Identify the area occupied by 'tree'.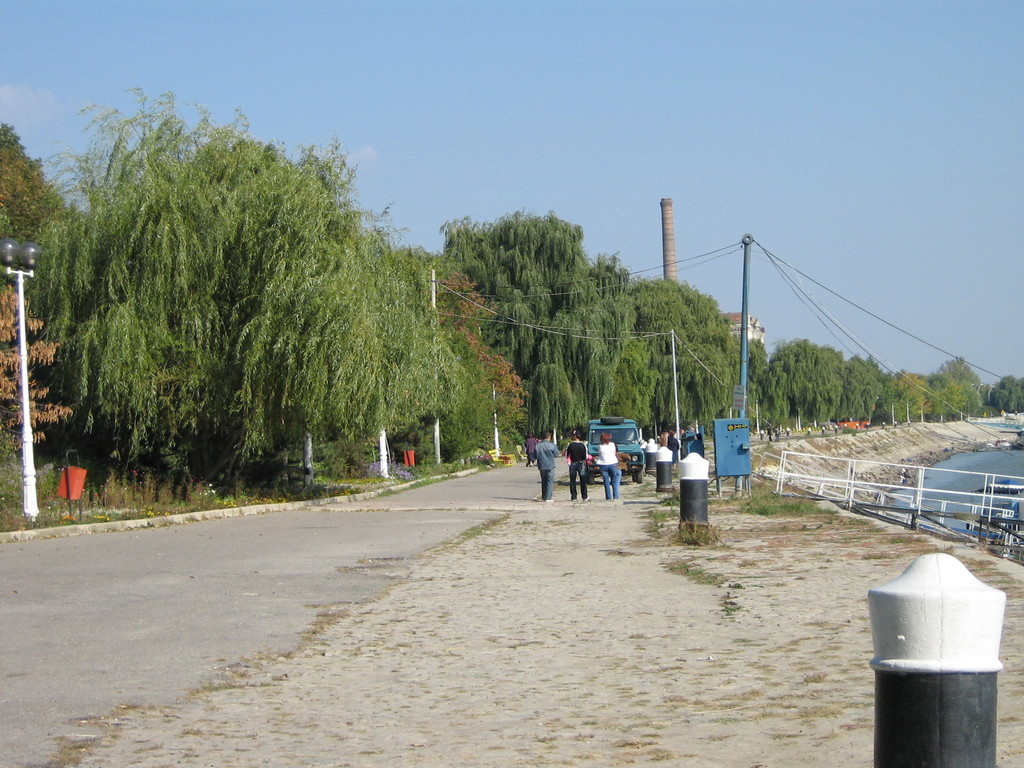
Area: (left=984, top=386, right=988, bottom=402).
